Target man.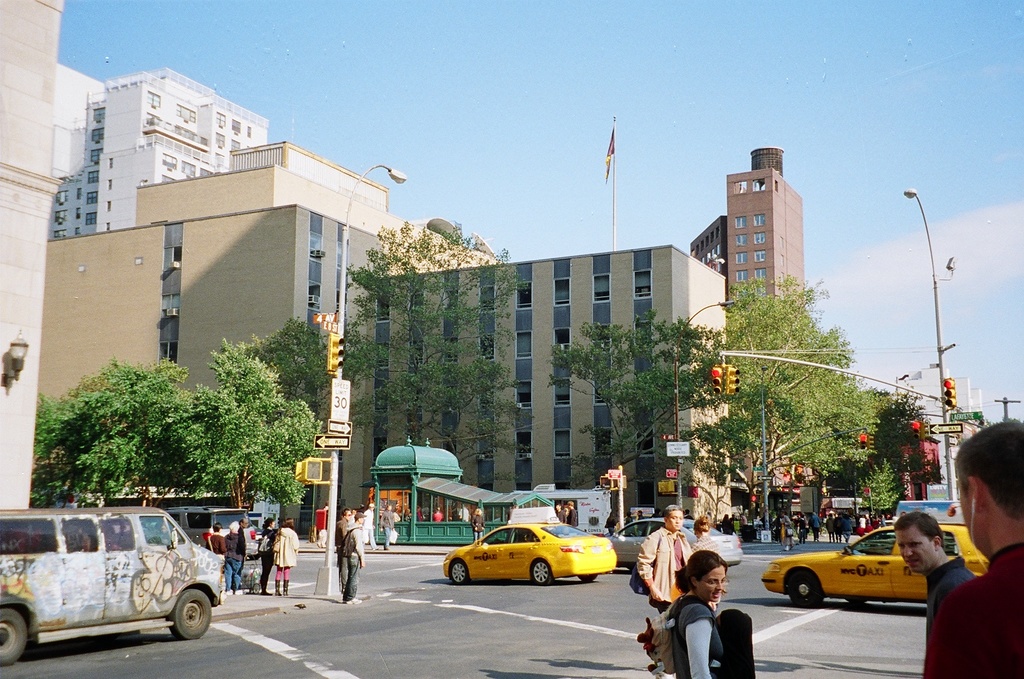
Target region: <bbox>634, 505, 723, 617</bbox>.
